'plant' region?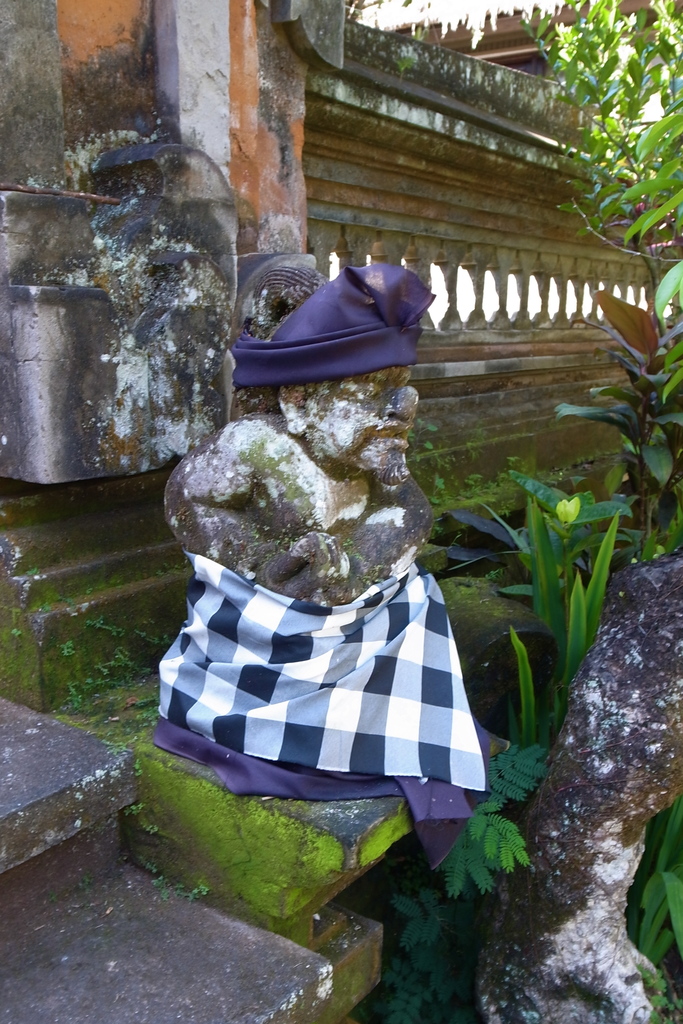
(x1=77, y1=874, x2=95, y2=913)
